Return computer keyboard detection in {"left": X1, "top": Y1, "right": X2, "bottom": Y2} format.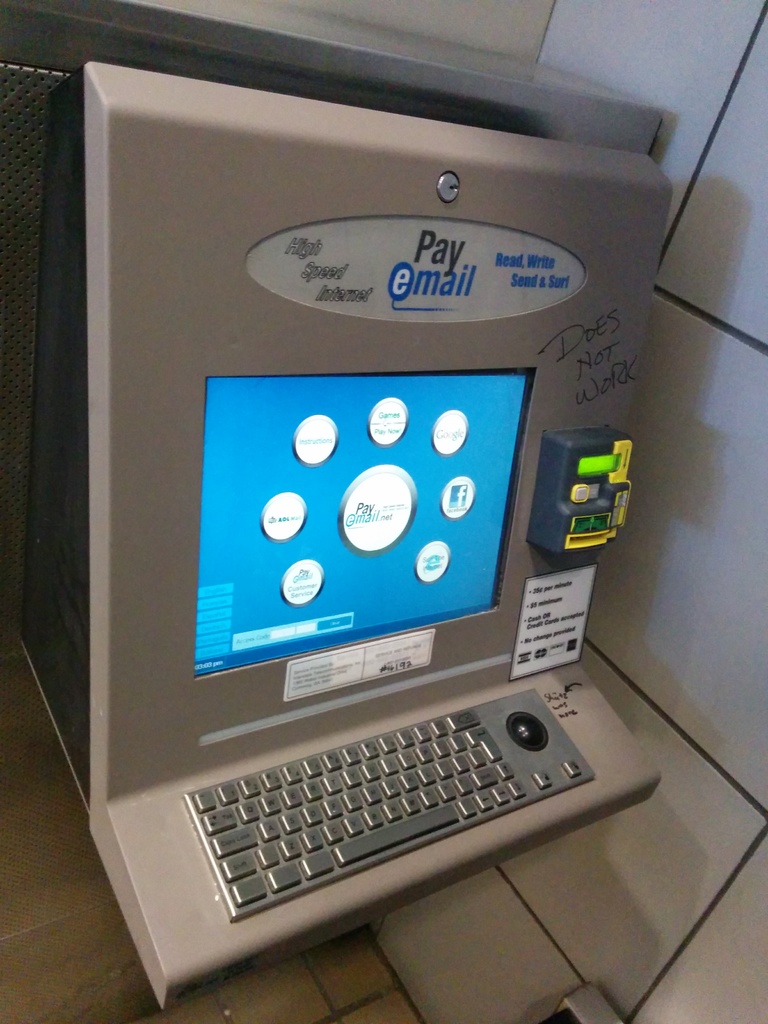
{"left": 184, "top": 688, "right": 598, "bottom": 922}.
